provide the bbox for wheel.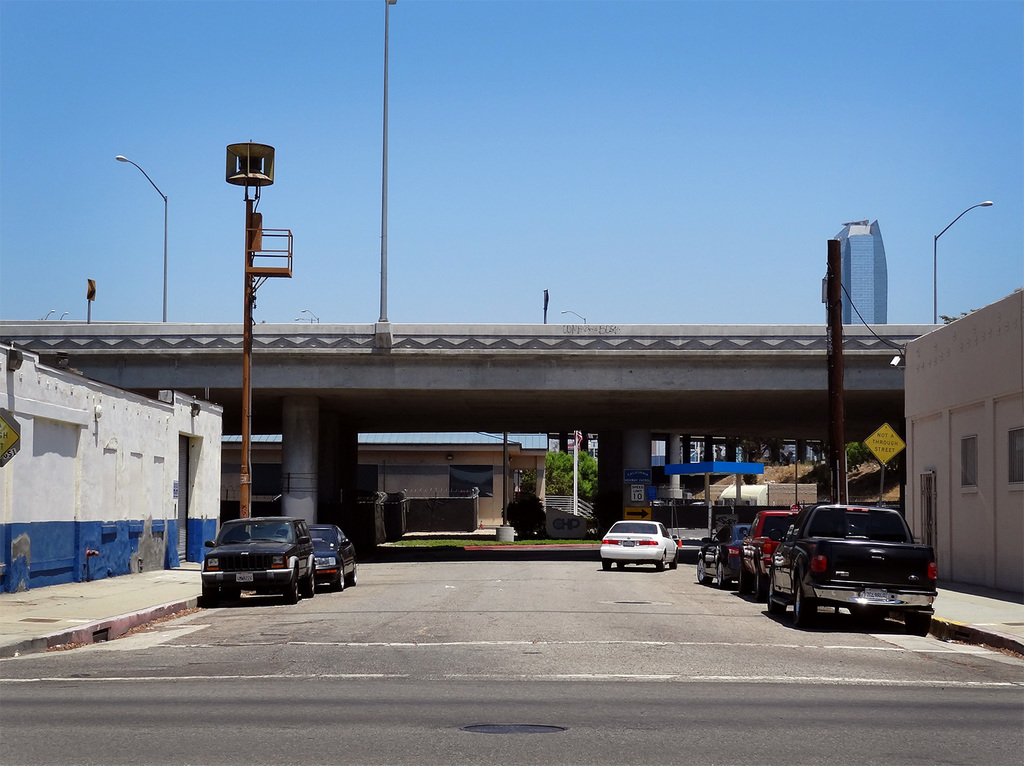
[793,584,819,626].
